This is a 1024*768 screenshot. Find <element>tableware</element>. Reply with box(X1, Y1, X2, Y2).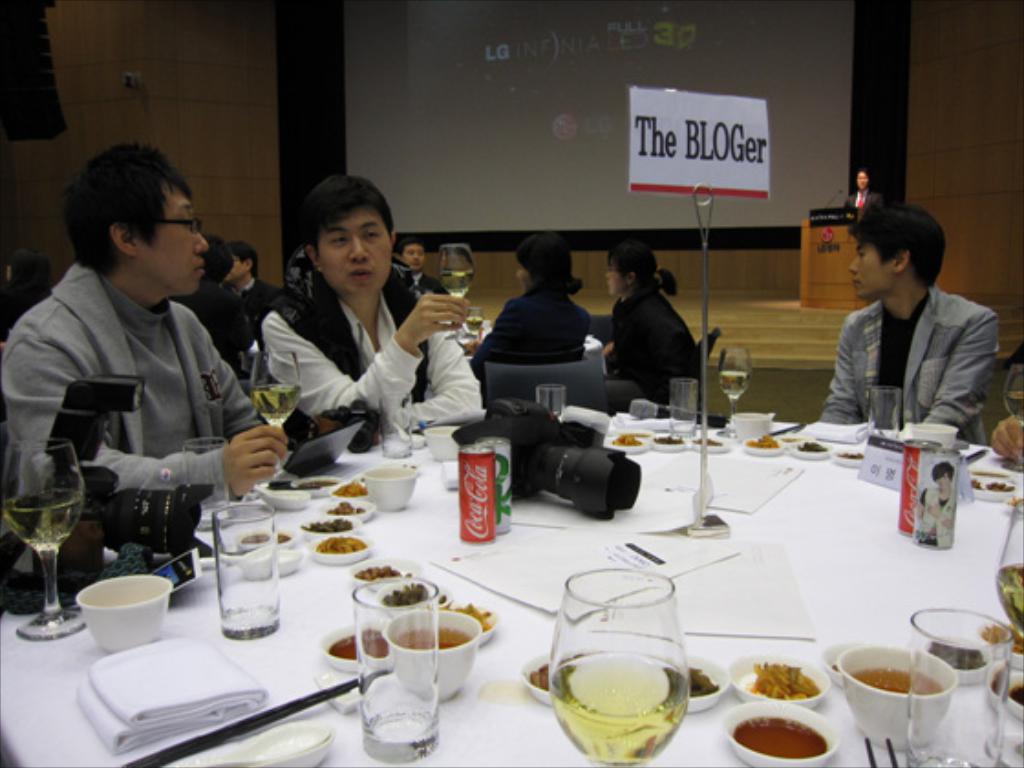
box(605, 428, 640, 448).
